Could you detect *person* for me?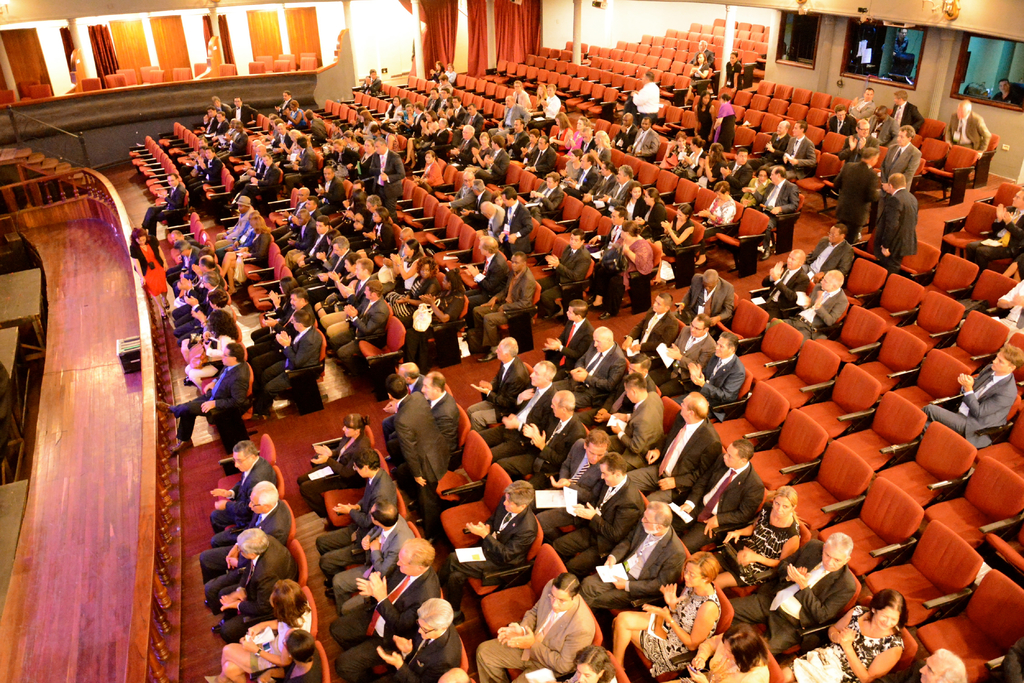
Detection result: <region>474, 571, 595, 682</region>.
